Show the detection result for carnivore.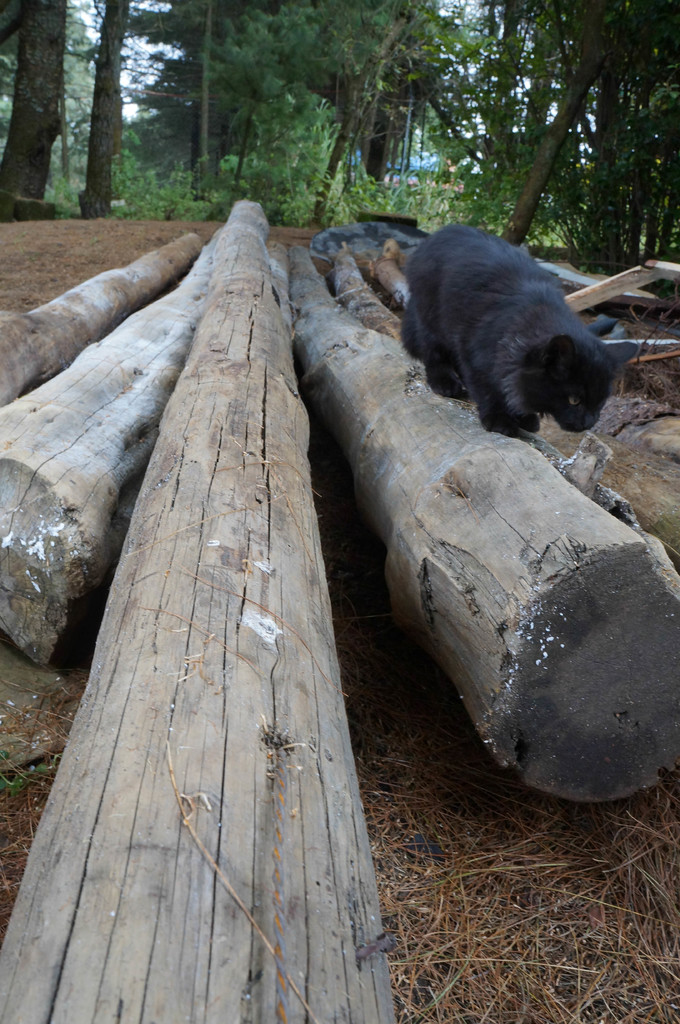
locate(400, 228, 639, 448).
